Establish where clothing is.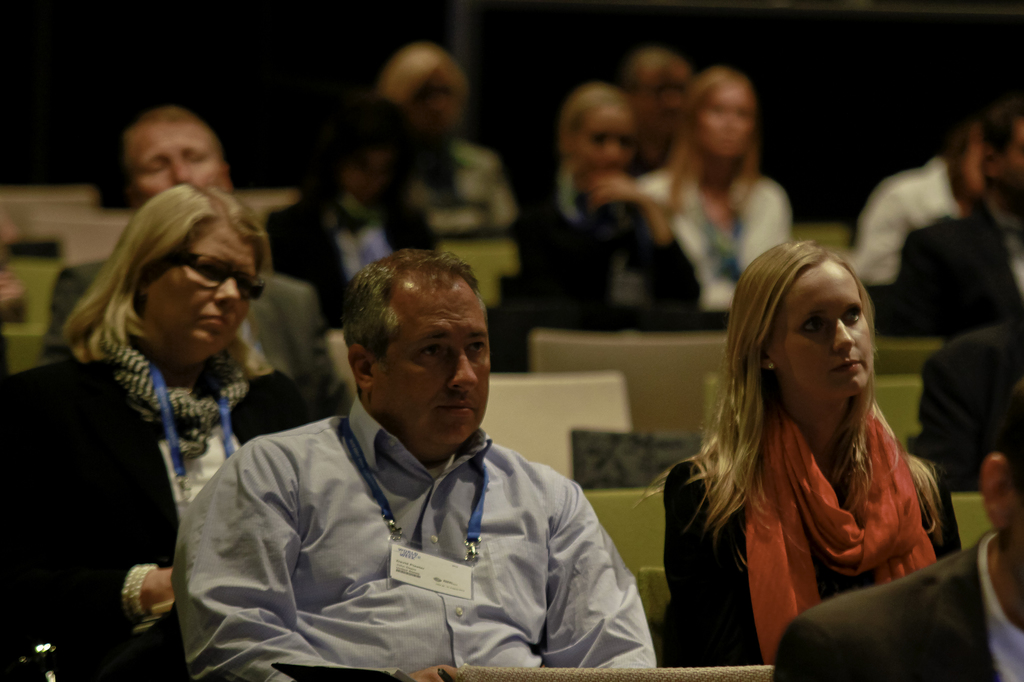
Established at 388,136,524,233.
